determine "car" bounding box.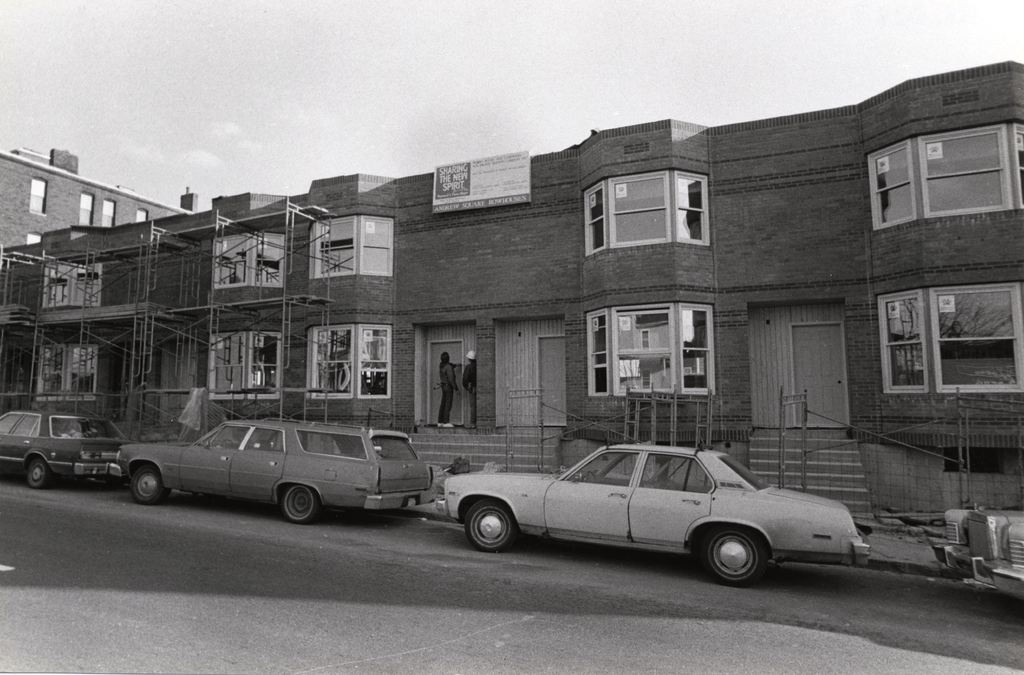
Determined: left=115, top=419, right=434, bottom=524.
